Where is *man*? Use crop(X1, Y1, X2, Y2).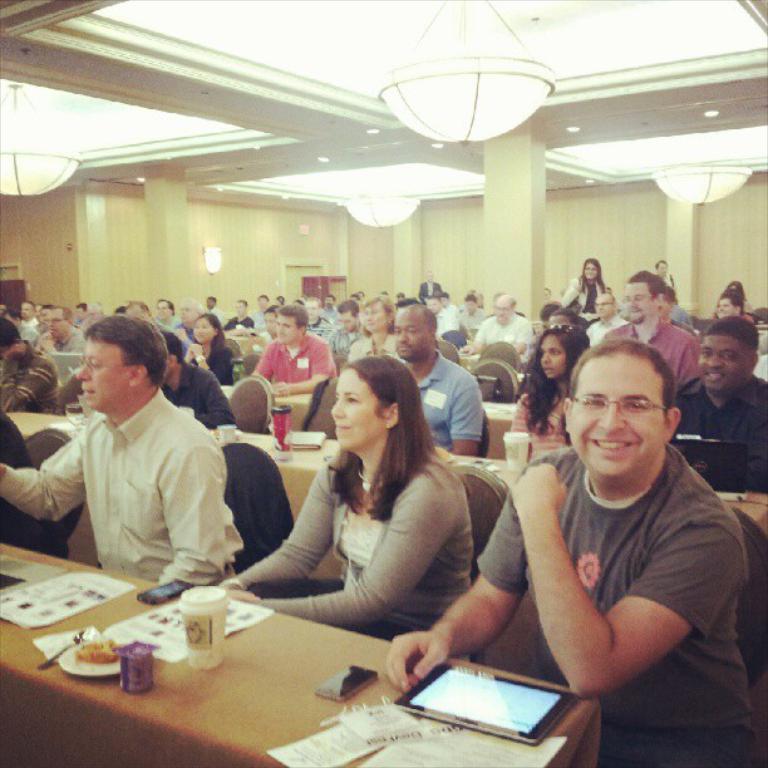
crop(82, 299, 105, 329).
